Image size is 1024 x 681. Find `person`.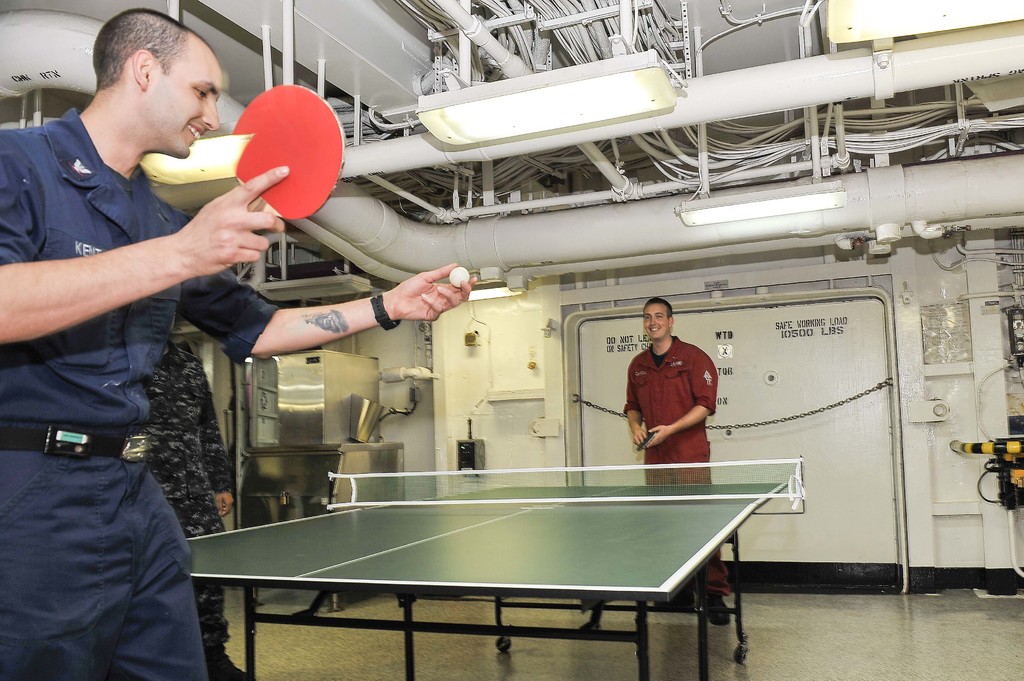
x1=625, y1=297, x2=724, y2=488.
